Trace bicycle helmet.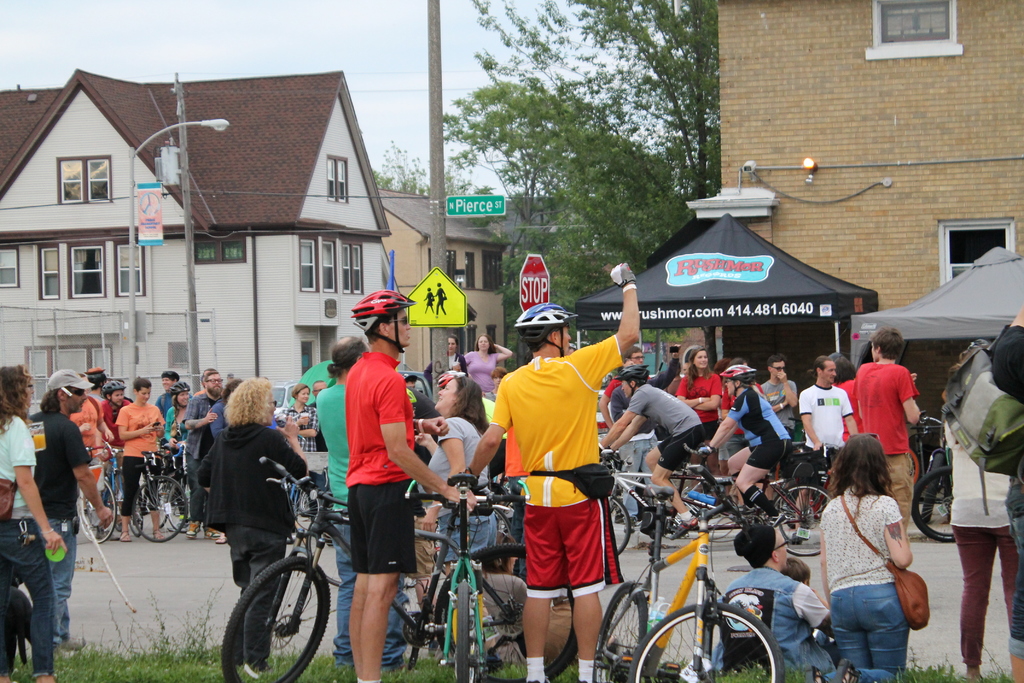
Traced to locate(100, 378, 127, 399).
